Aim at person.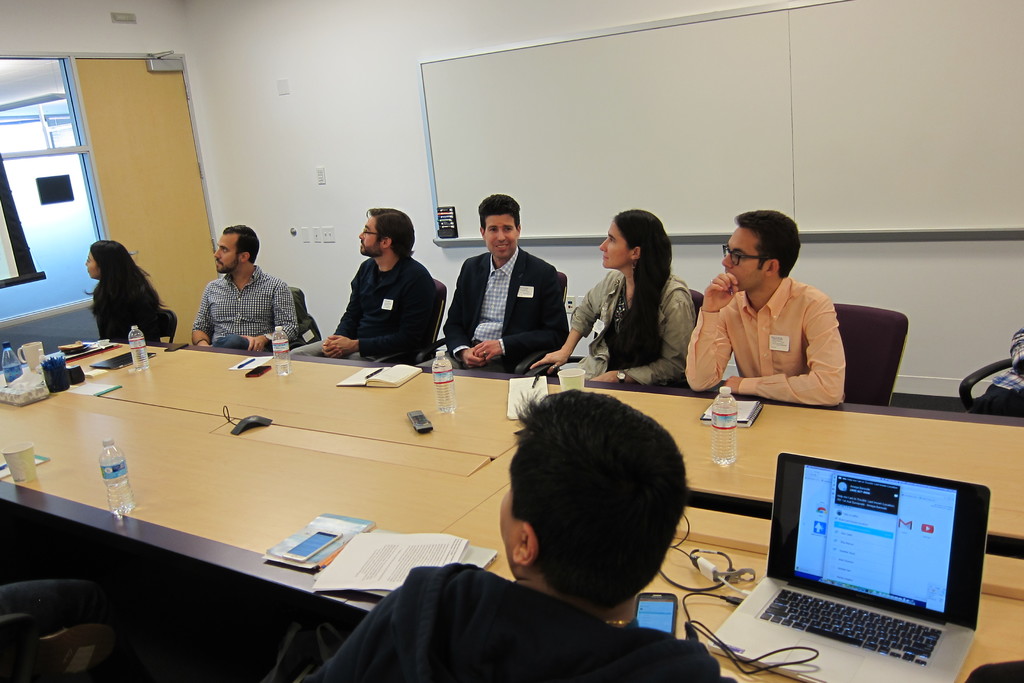
Aimed at Rect(686, 208, 844, 408).
